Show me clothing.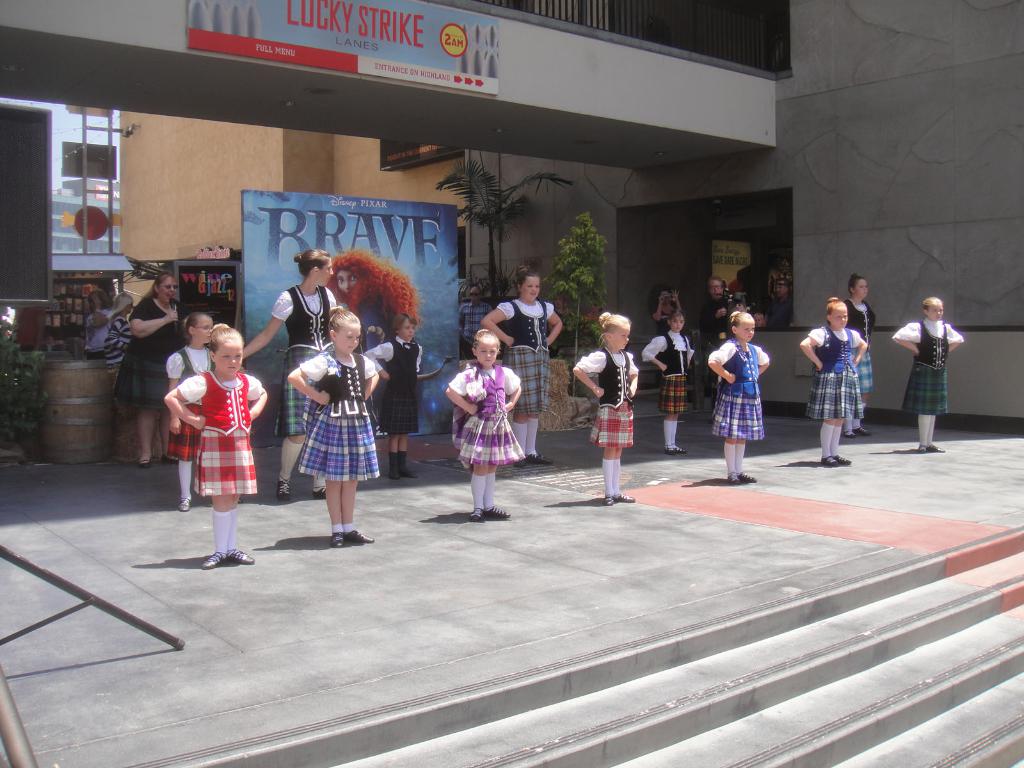
clothing is here: (845,299,874,346).
